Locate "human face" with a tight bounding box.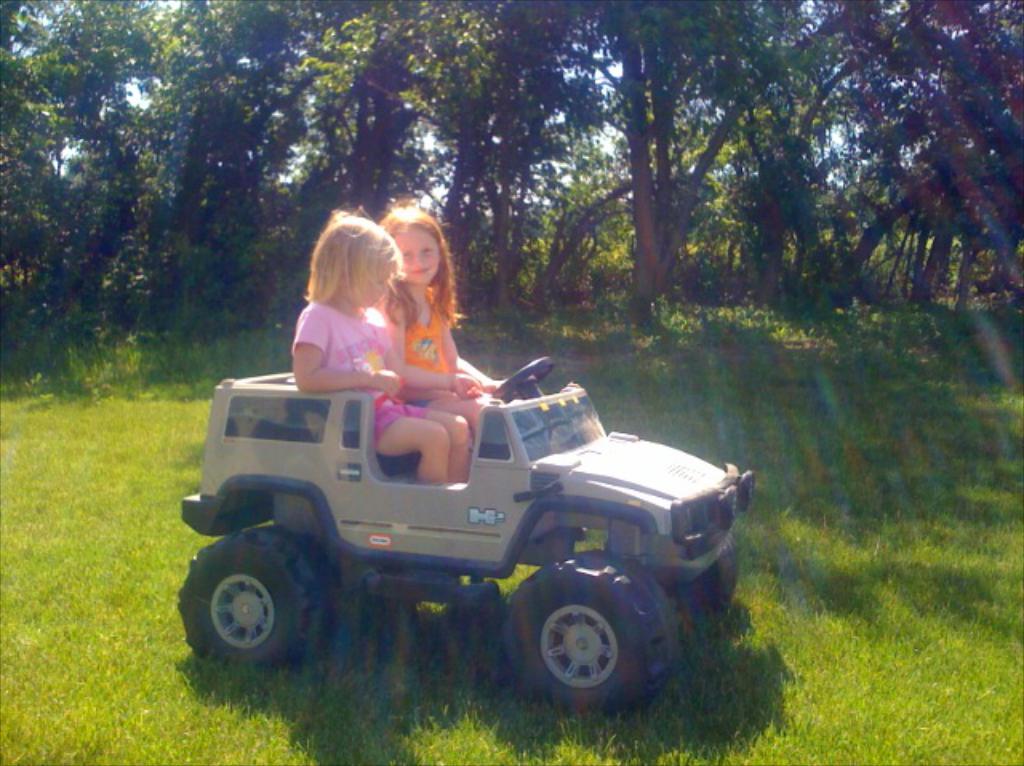
box(341, 251, 398, 312).
